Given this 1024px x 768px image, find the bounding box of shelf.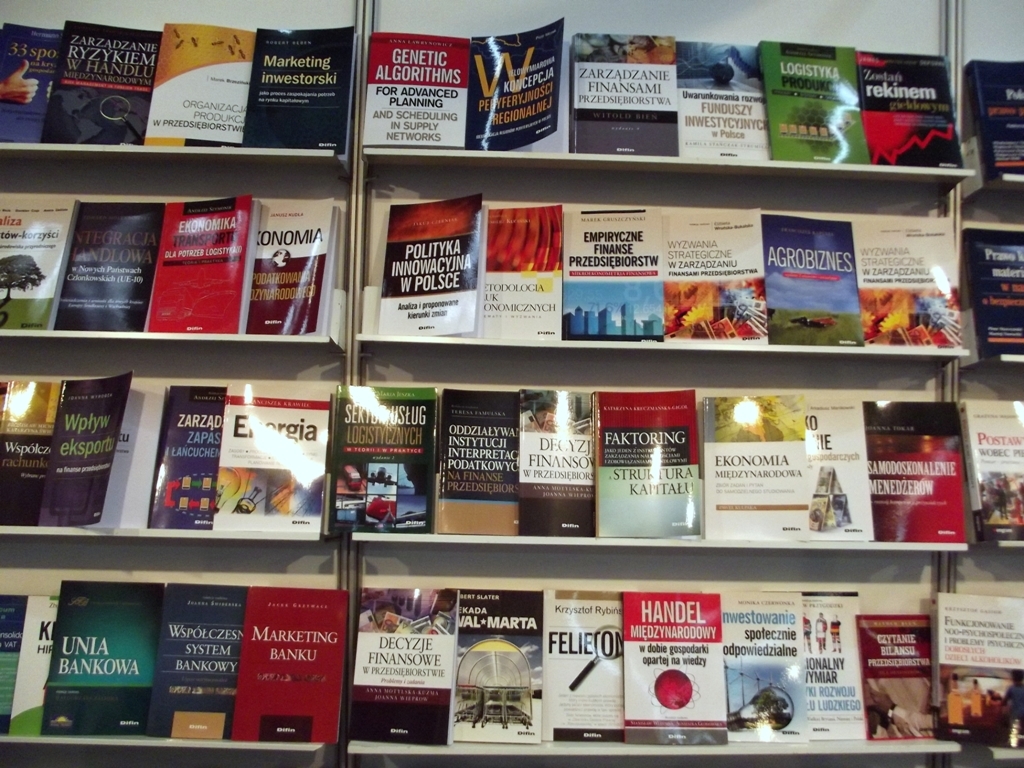
bbox(943, 546, 1023, 767).
